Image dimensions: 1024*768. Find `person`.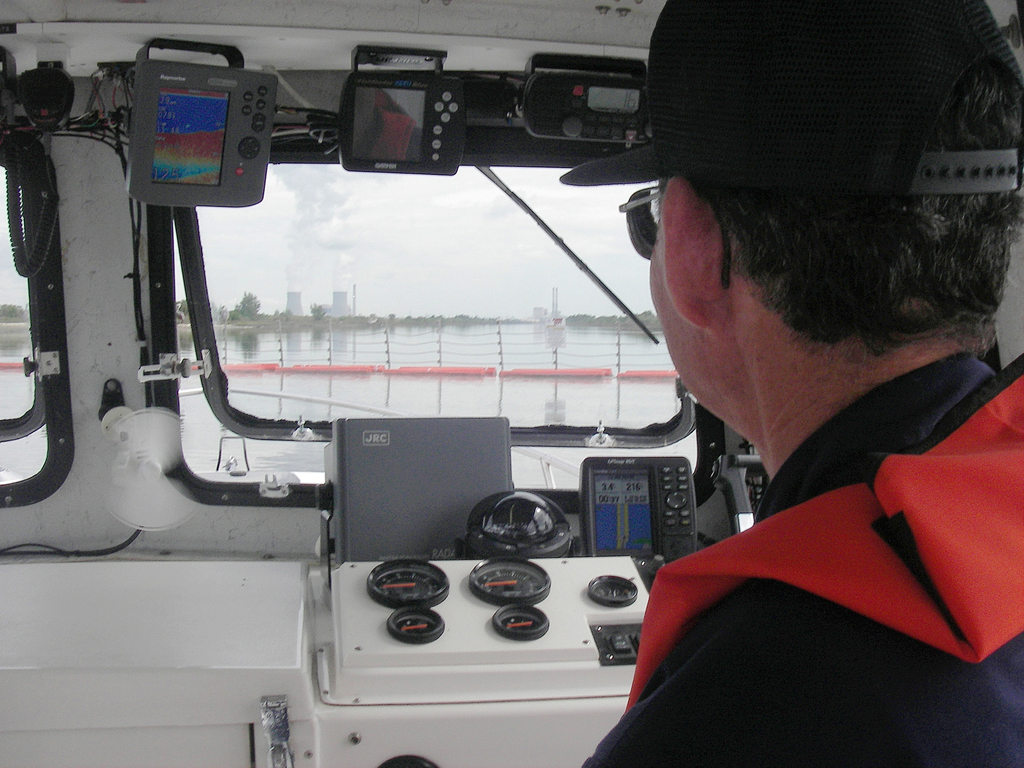
{"x1": 559, "y1": 0, "x2": 1023, "y2": 767}.
